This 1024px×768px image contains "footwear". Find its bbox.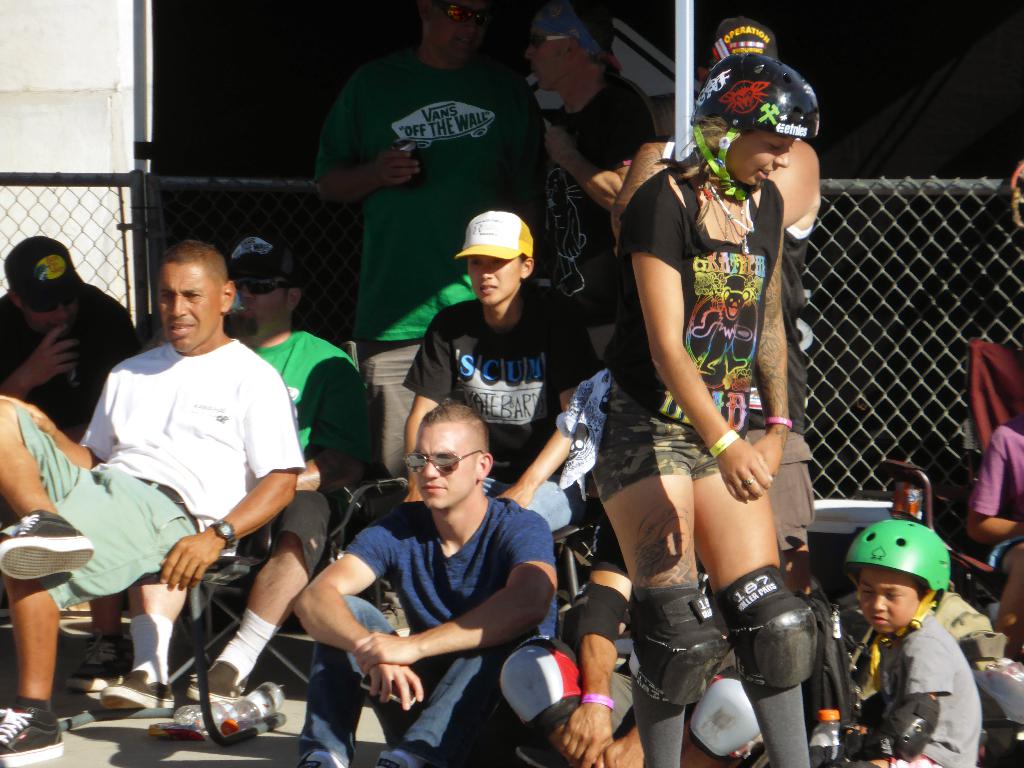
Rect(369, 750, 431, 767).
